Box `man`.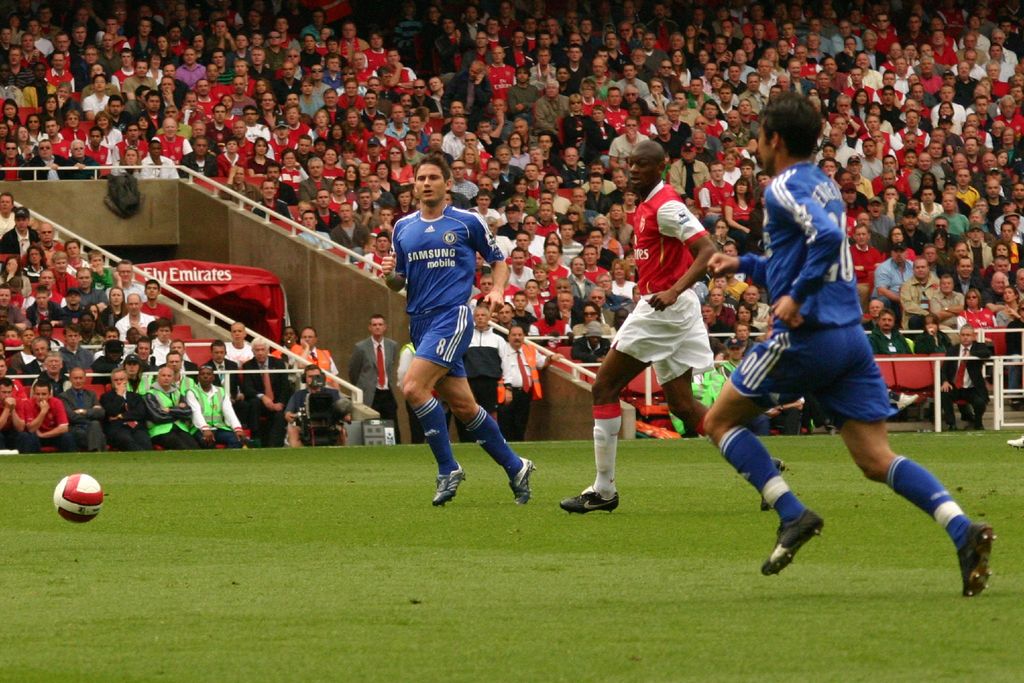
[505, 247, 534, 288].
